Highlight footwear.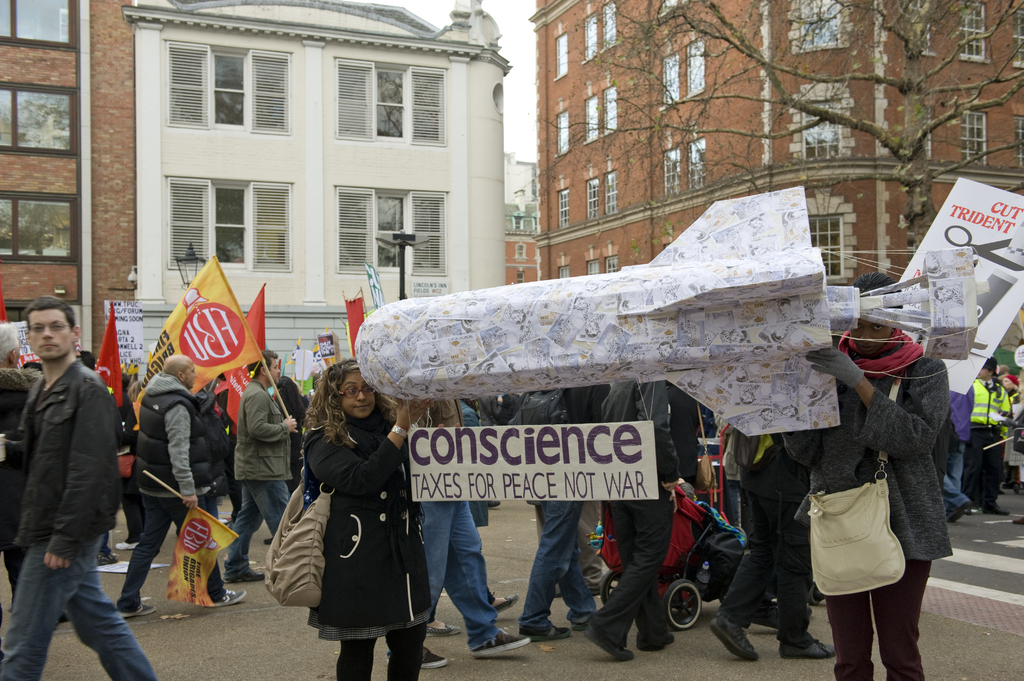
Highlighted region: select_region(104, 600, 158, 620).
